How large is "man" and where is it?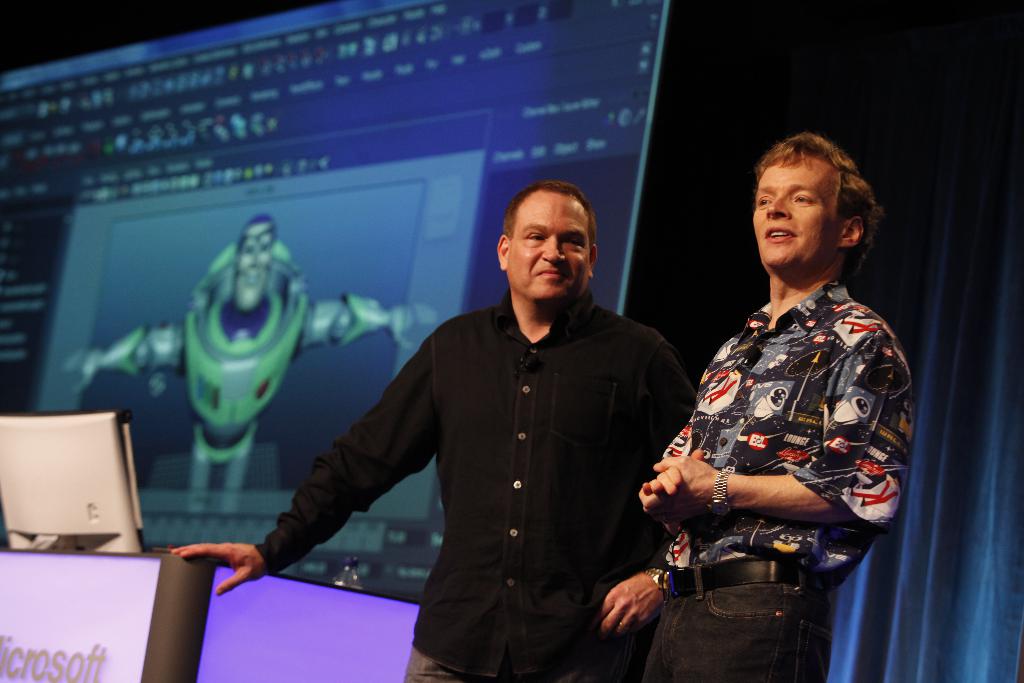
Bounding box: 636,135,921,682.
